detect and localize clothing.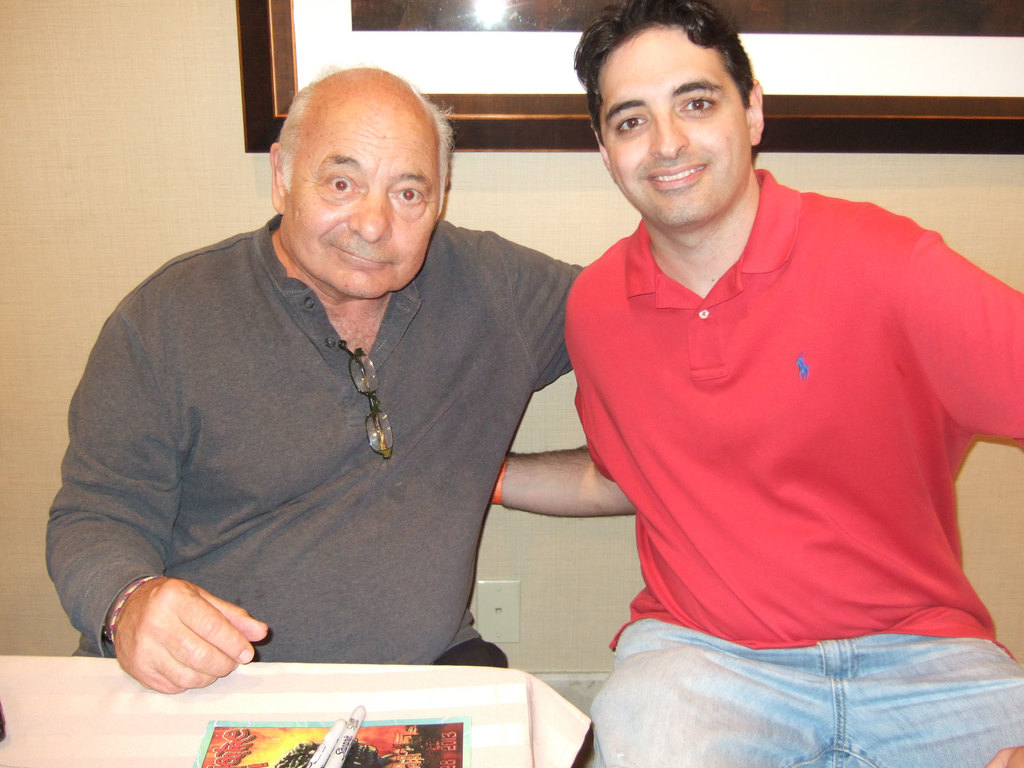
Localized at <box>35,206,595,666</box>.
